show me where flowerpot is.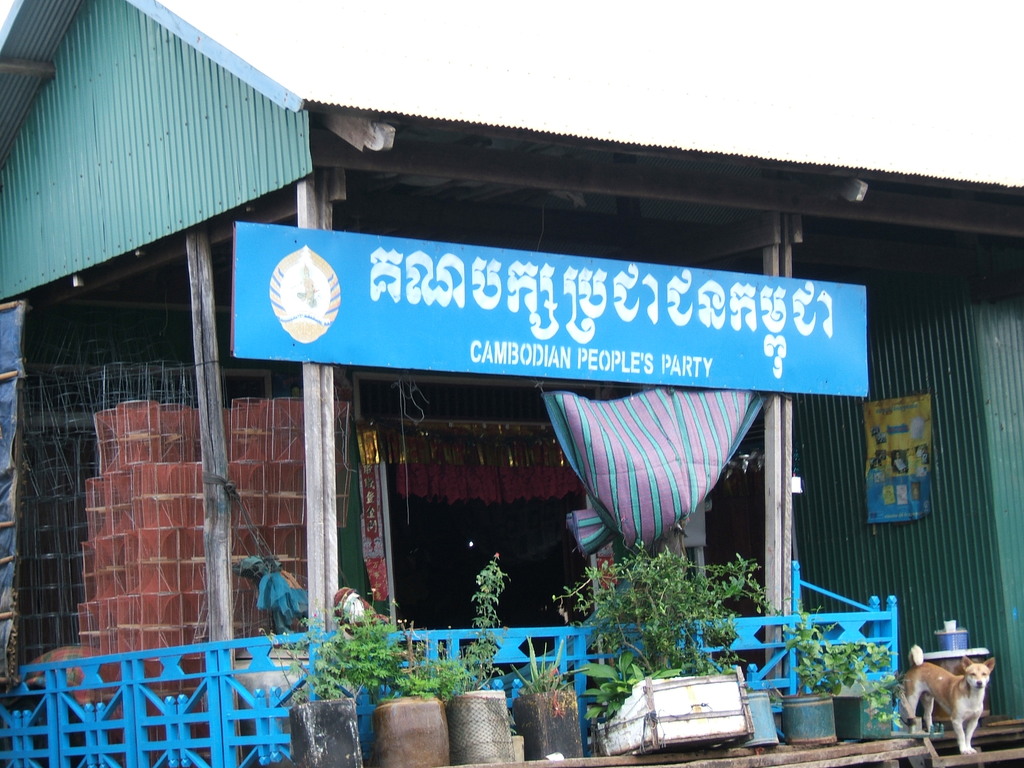
flowerpot is at BBox(510, 669, 593, 760).
